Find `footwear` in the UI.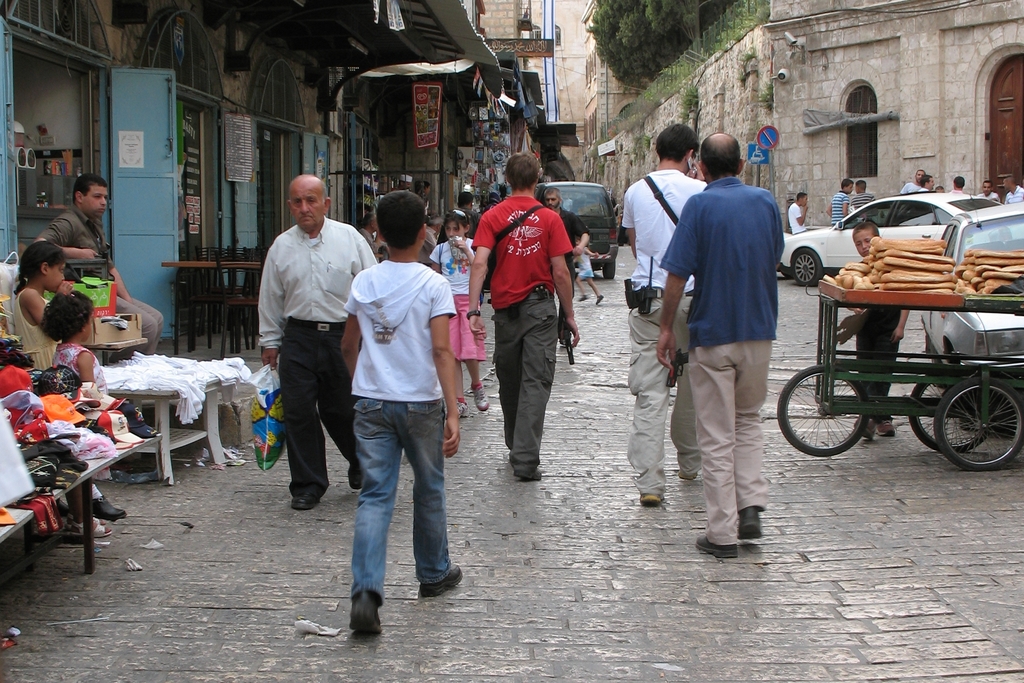
UI element at [left=95, top=492, right=126, bottom=525].
